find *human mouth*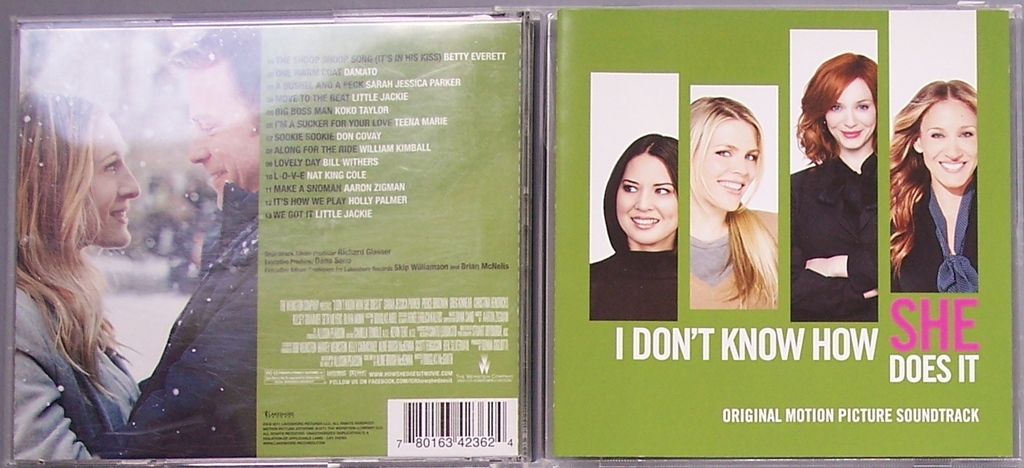
Rect(713, 175, 745, 196)
